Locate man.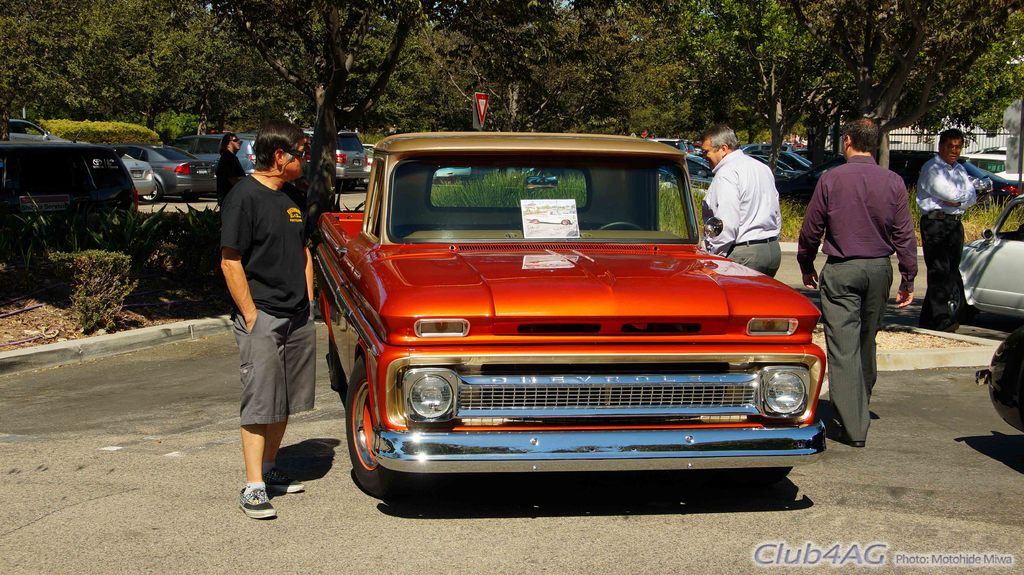
Bounding box: {"x1": 701, "y1": 125, "x2": 781, "y2": 277}.
